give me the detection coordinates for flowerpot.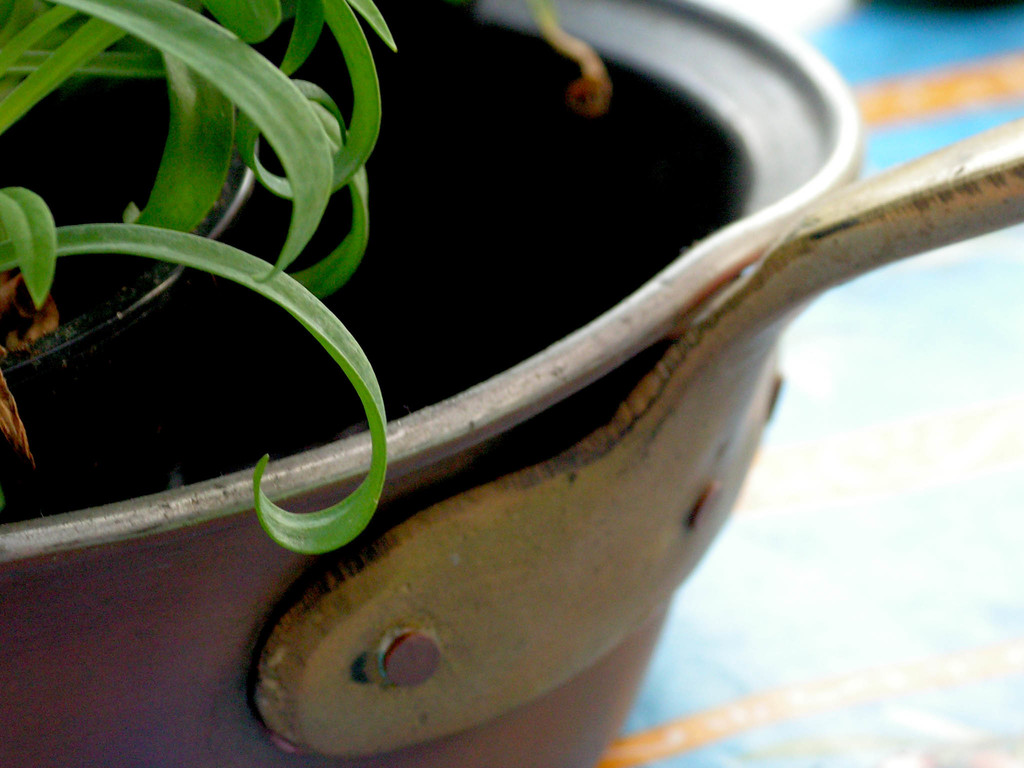
bbox=(0, 8, 258, 495).
